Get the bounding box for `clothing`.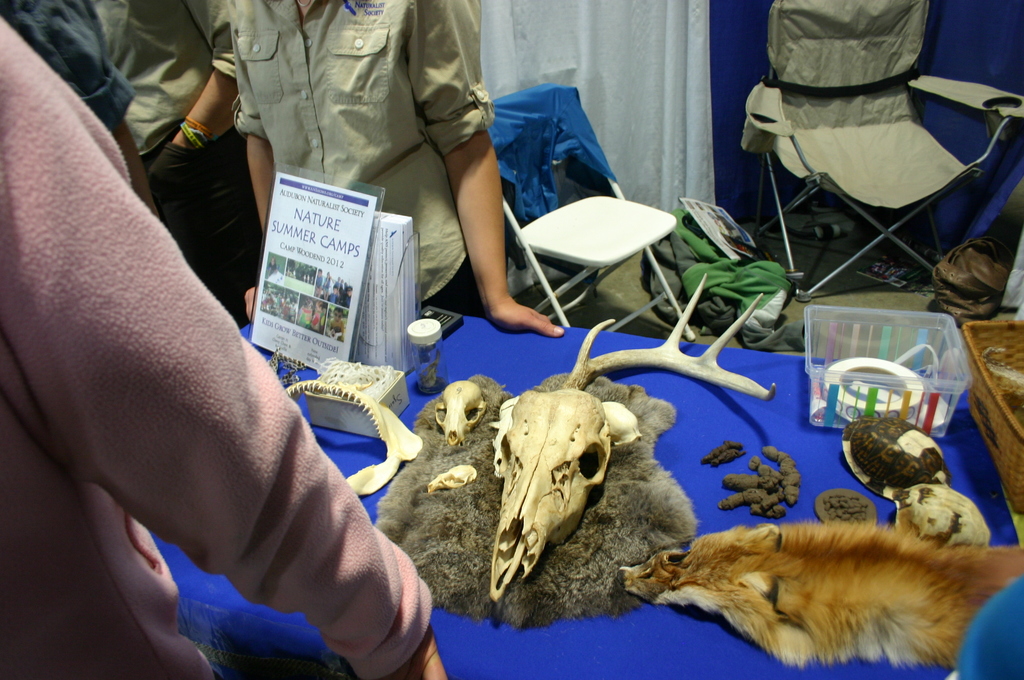
{"x1": 0, "y1": 19, "x2": 432, "y2": 679}.
